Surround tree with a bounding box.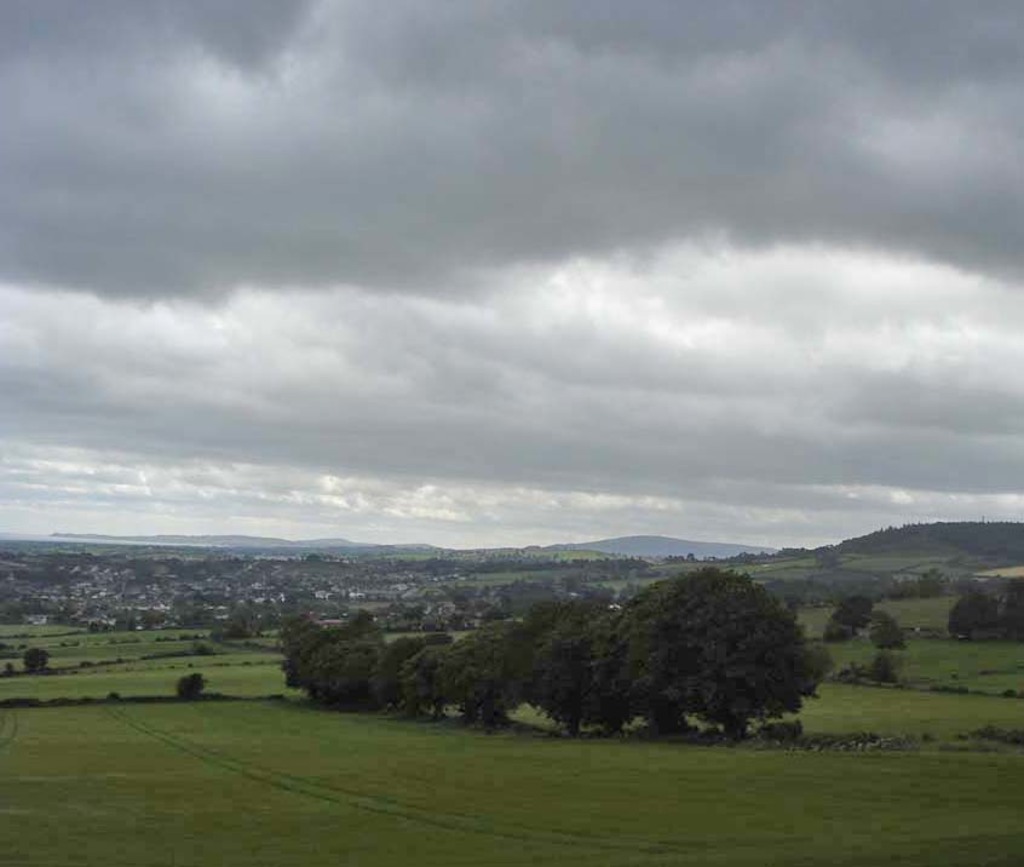
(left=834, top=593, right=878, bottom=633).
